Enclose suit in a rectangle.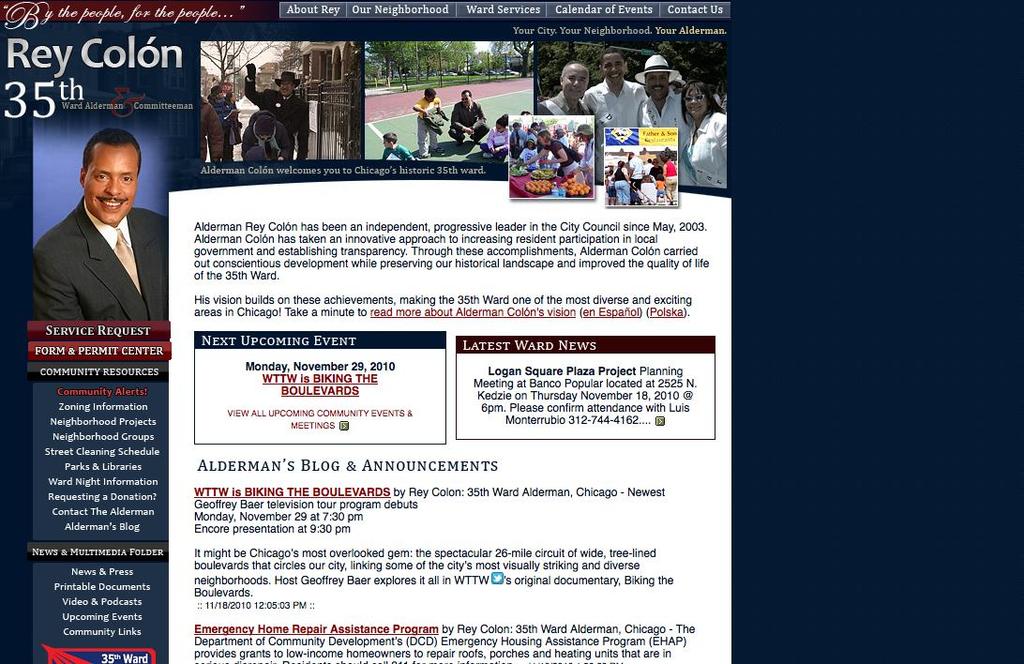
[451,100,490,144].
